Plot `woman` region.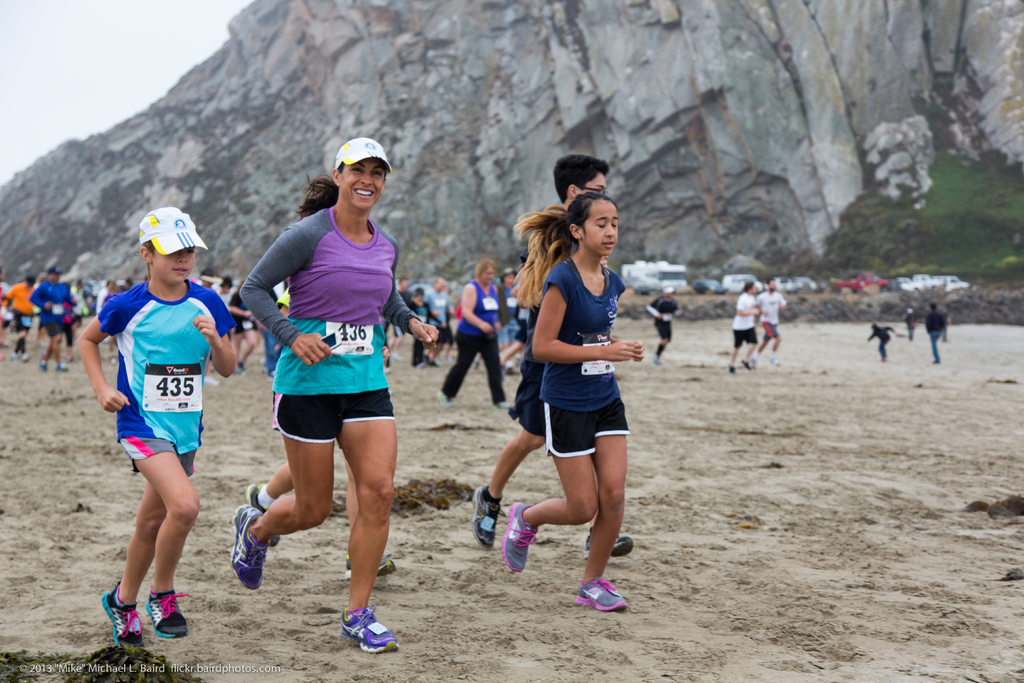
Plotted at <bbox>435, 257, 514, 408</bbox>.
